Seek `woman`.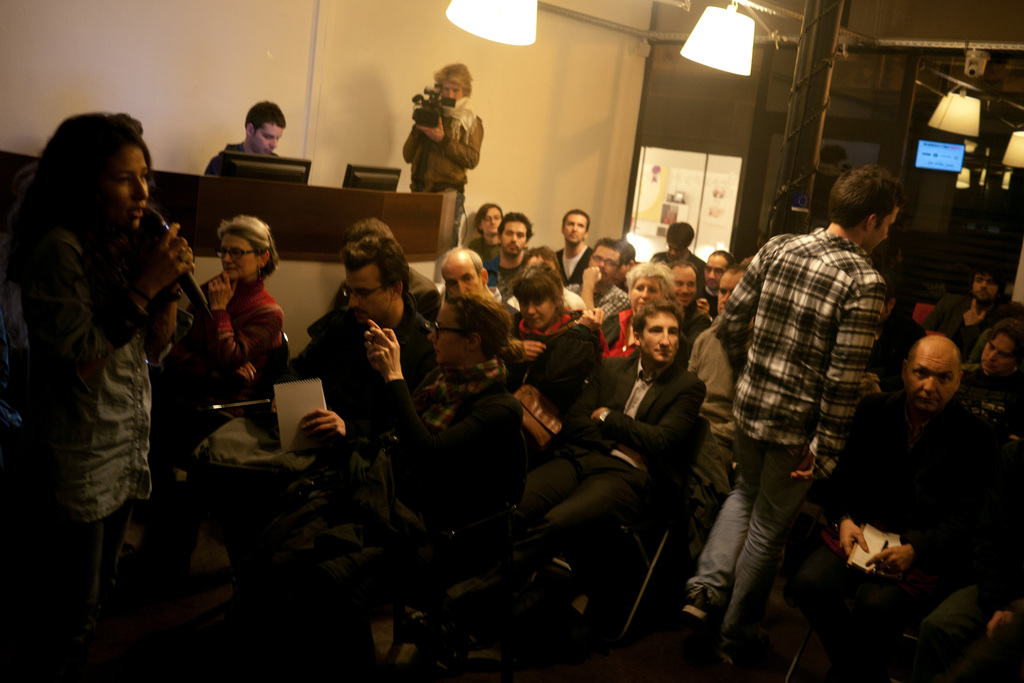
(502, 262, 603, 420).
